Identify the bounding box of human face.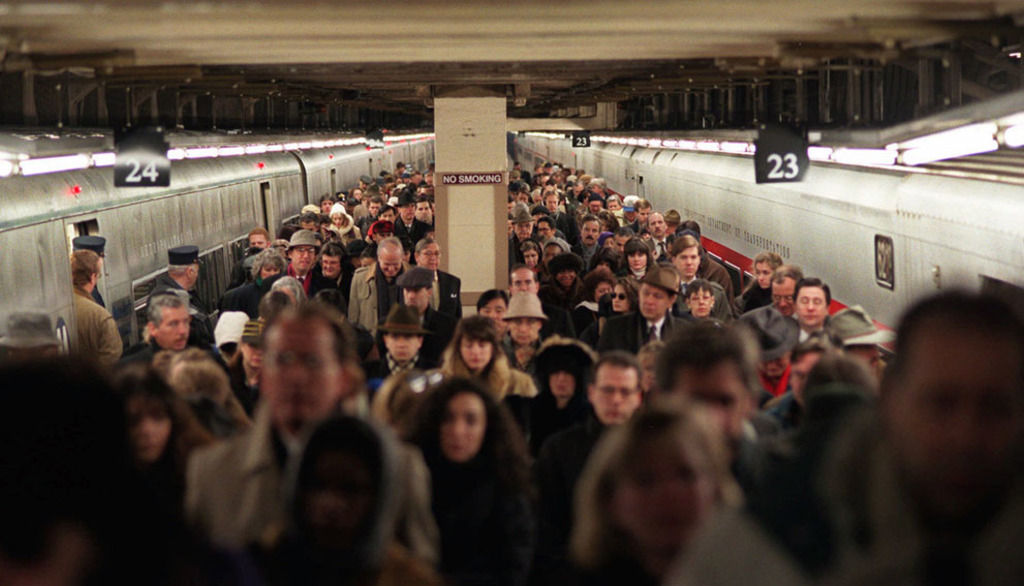
(249, 234, 265, 246).
